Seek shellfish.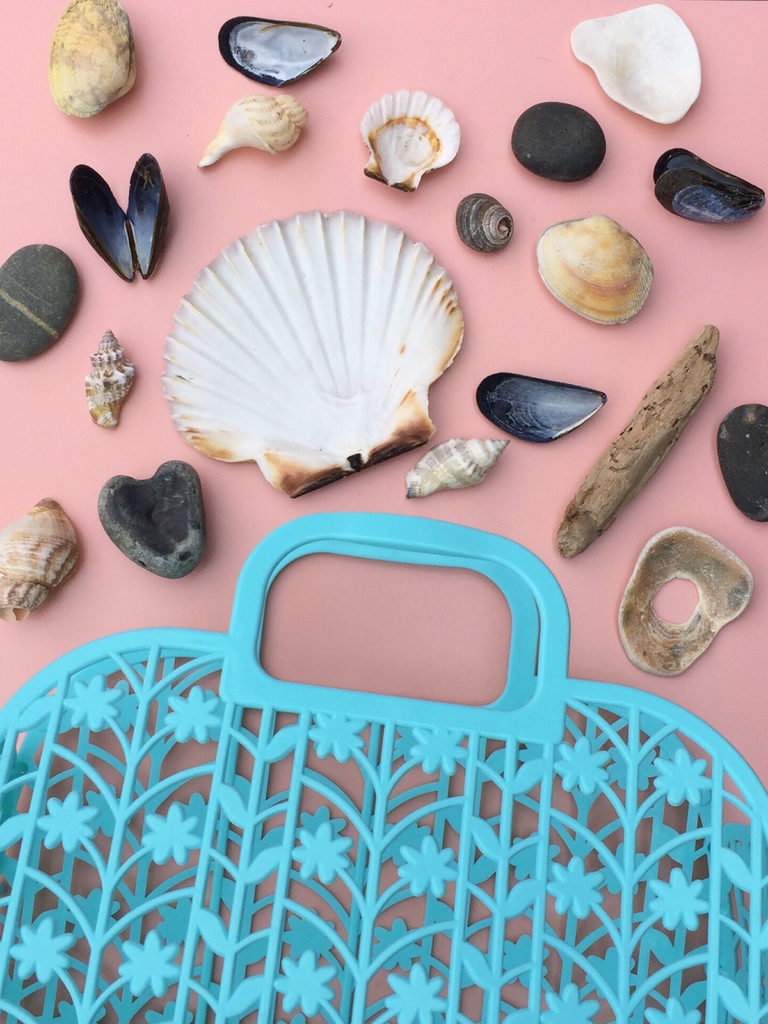
198,97,301,176.
